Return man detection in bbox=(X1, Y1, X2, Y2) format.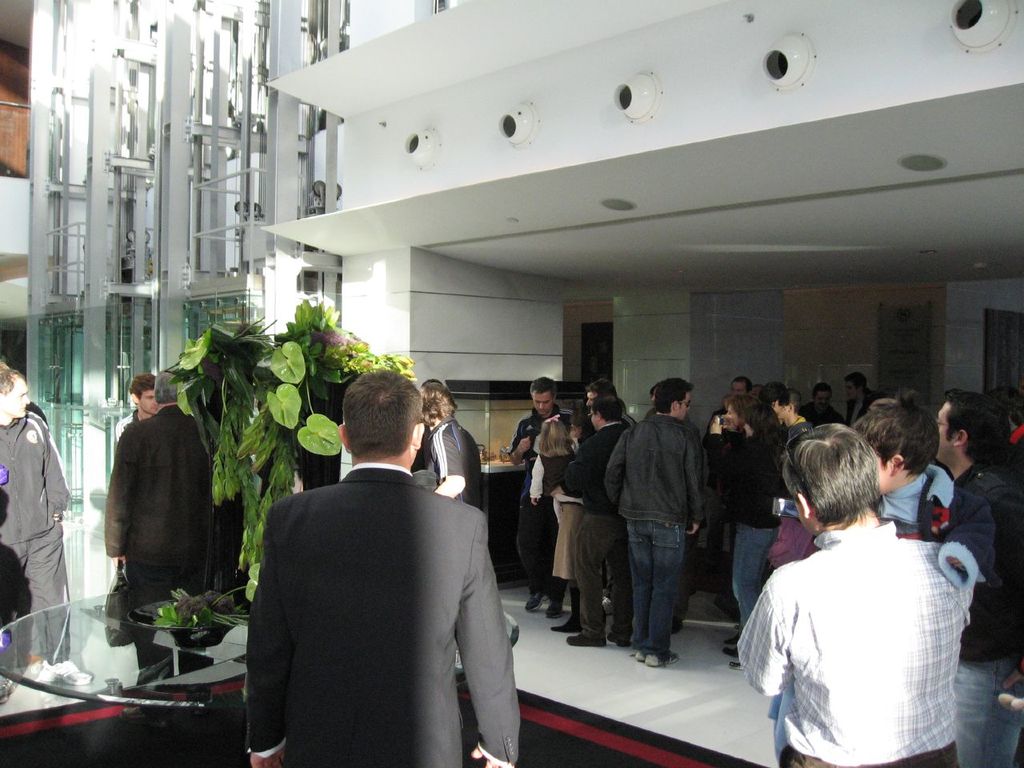
bbox=(495, 375, 573, 599).
